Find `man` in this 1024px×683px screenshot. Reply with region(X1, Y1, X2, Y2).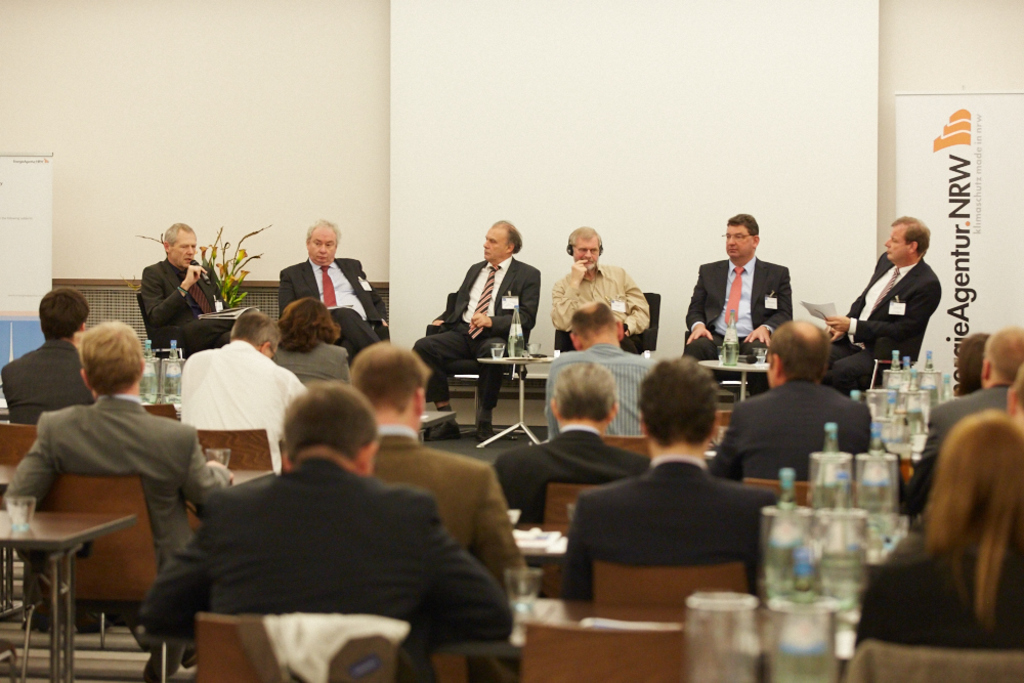
region(828, 214, 945, 392).
